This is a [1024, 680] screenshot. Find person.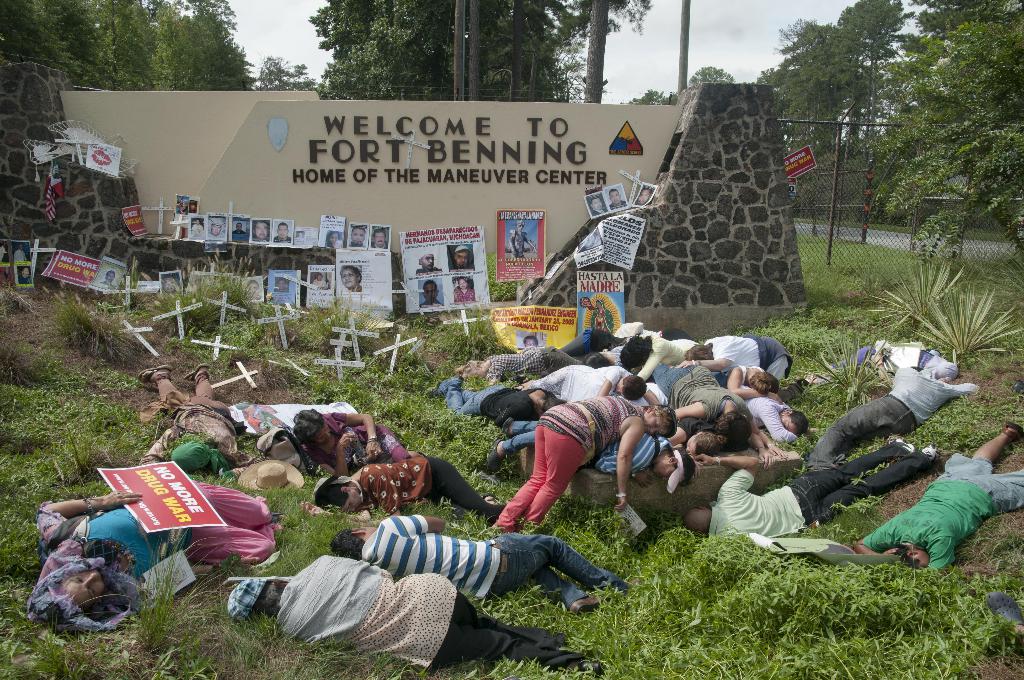
Bounding box: (x1=506, y1=224, x2=540, y2=257).
